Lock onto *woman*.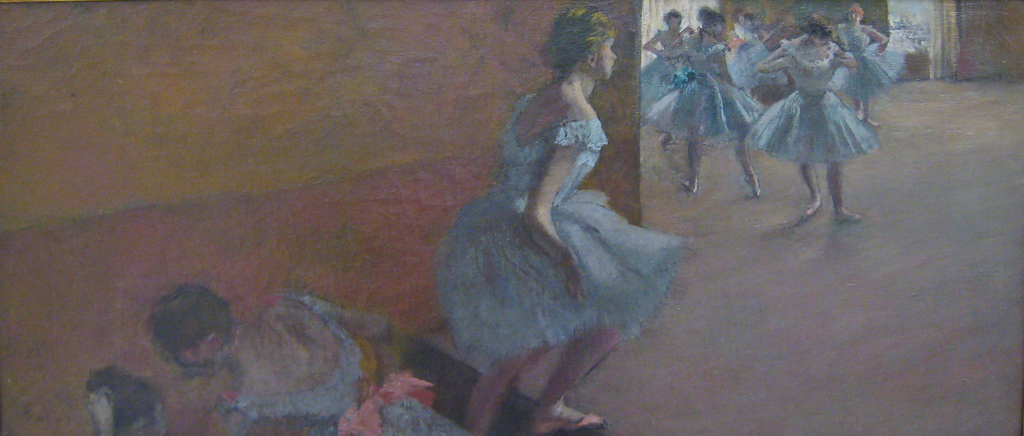
Locked: {"left": 751, "top": 30, "right": 891, "bottom": 230}.
